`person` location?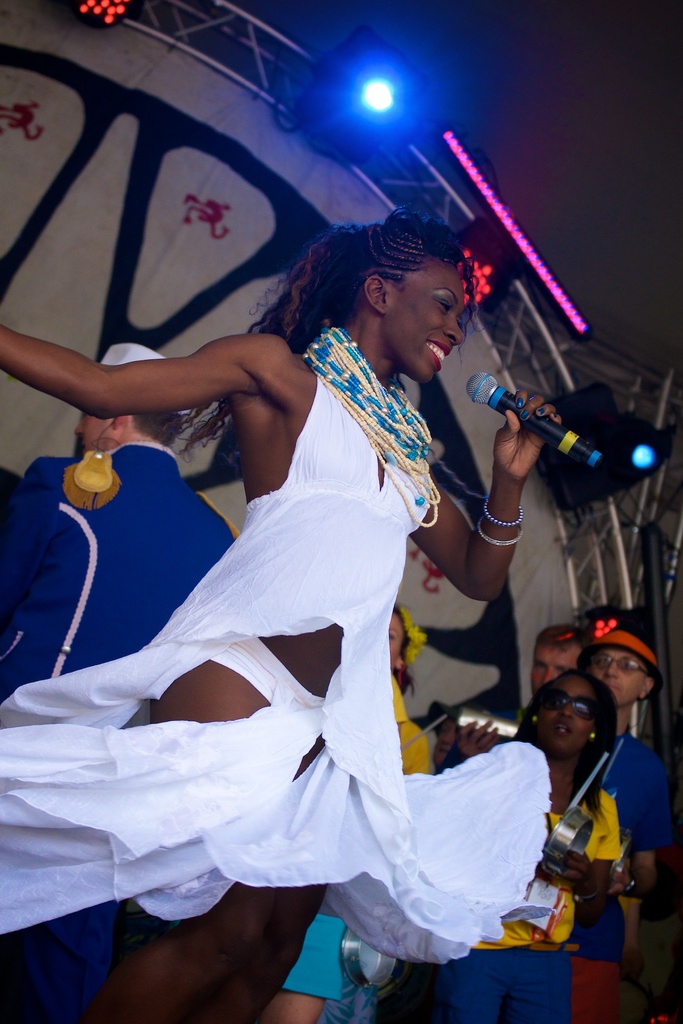
(x1=557, y1=609, x2=682, y2=1023)
